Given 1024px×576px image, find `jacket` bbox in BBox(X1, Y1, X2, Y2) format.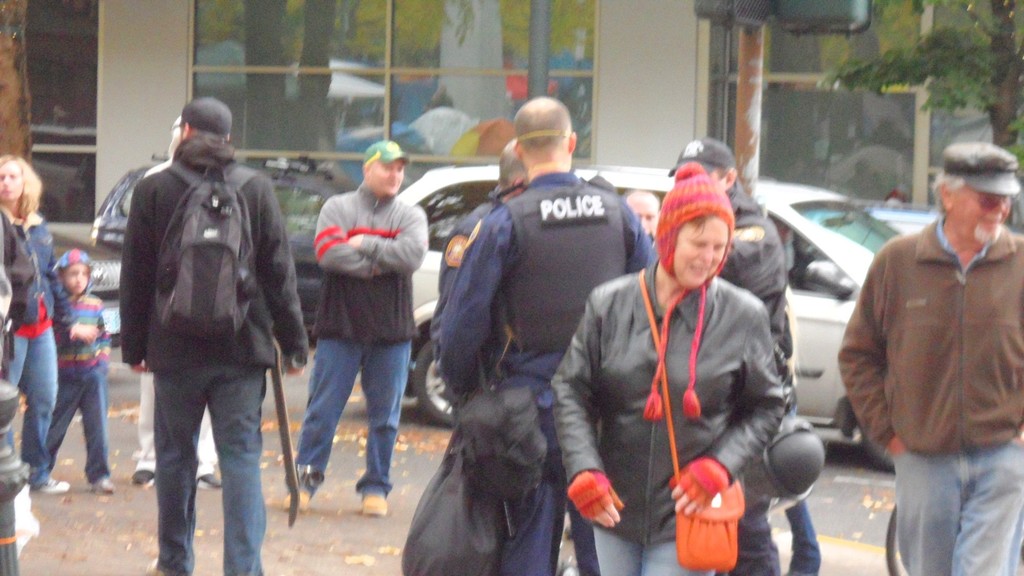
BBox(406, 174, 639, 429).
